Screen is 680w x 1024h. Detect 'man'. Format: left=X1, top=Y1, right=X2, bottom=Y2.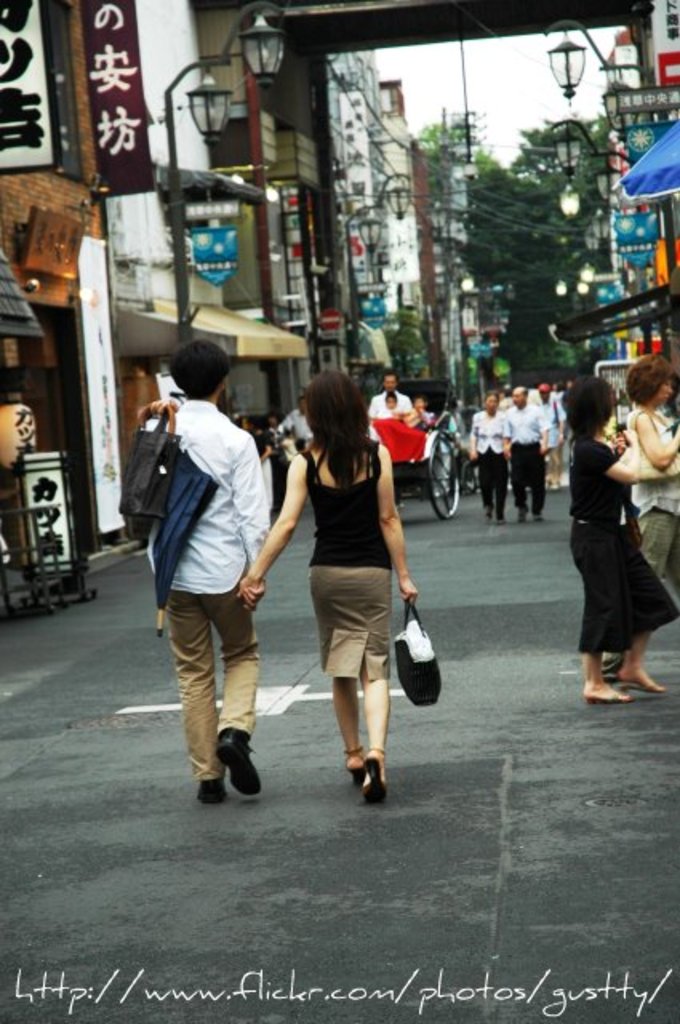
left=357, top=370, right=421, bottom=509.
